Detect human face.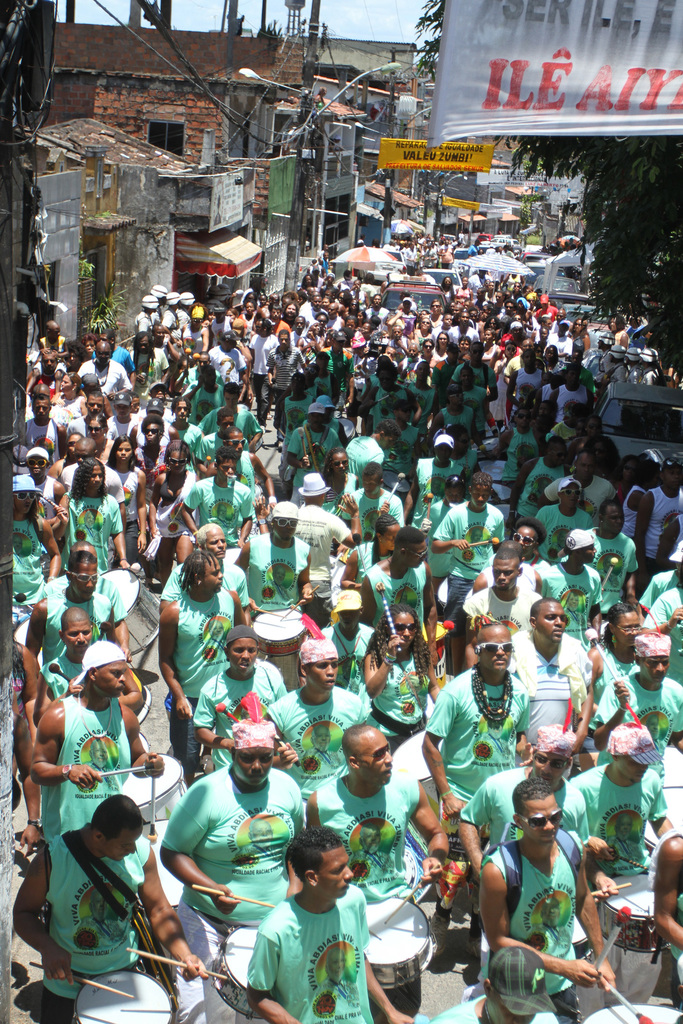
Detected at region(233, 743, 272, 785).
